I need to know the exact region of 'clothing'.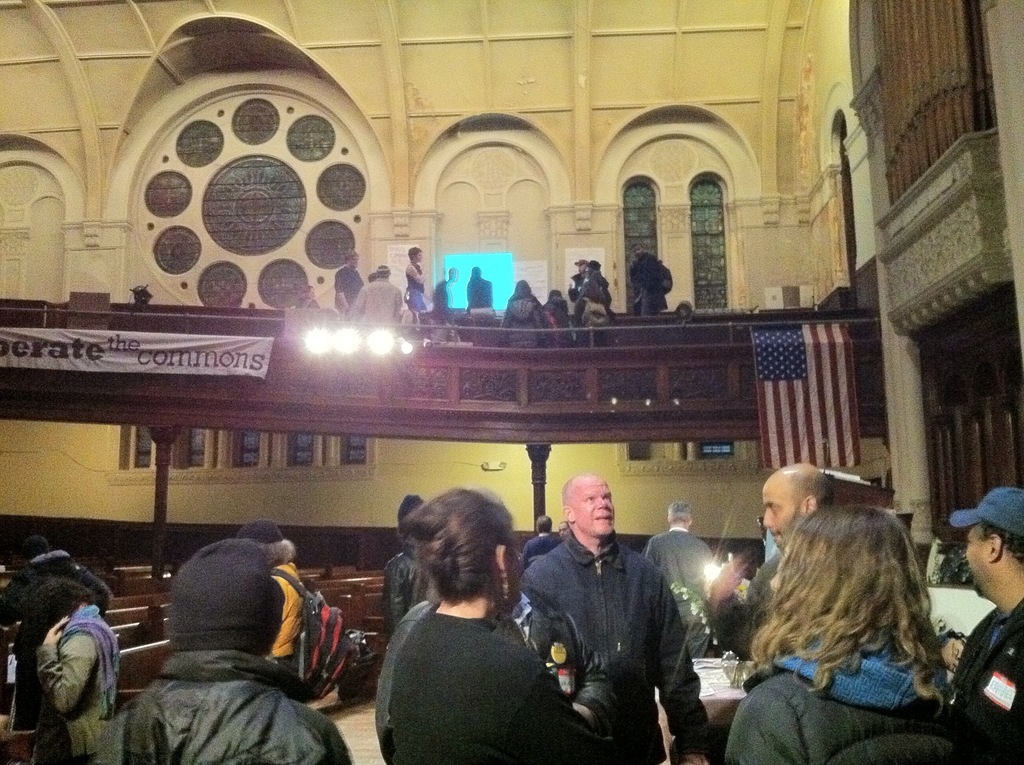
Region: 258:560:303:666.
